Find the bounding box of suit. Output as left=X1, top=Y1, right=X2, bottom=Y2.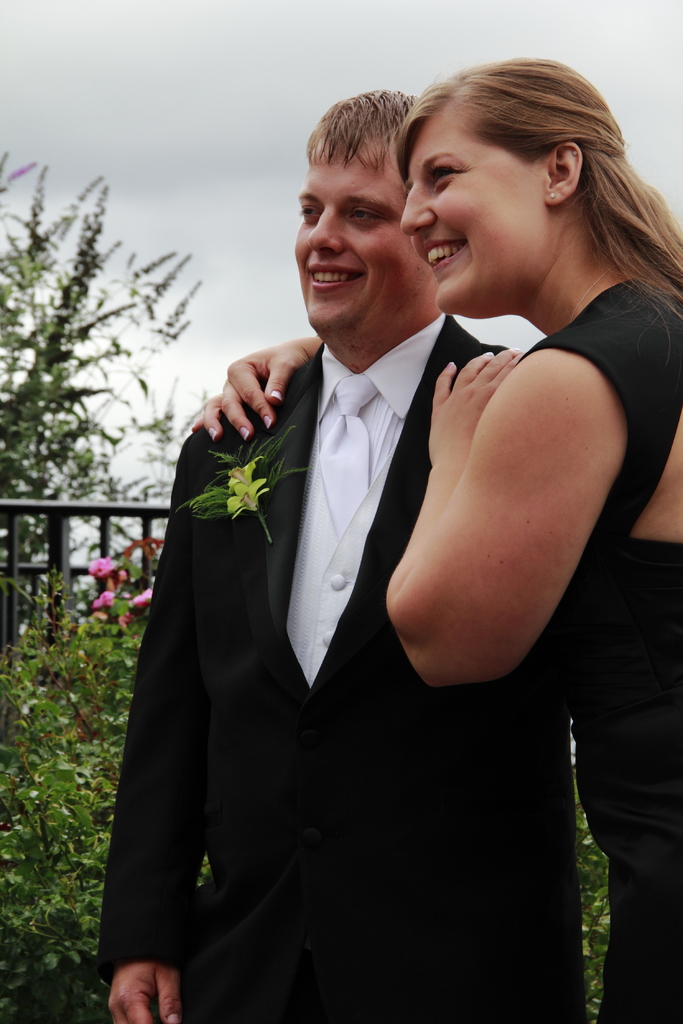
left=120, top=234, right=384, bottom=1008.
